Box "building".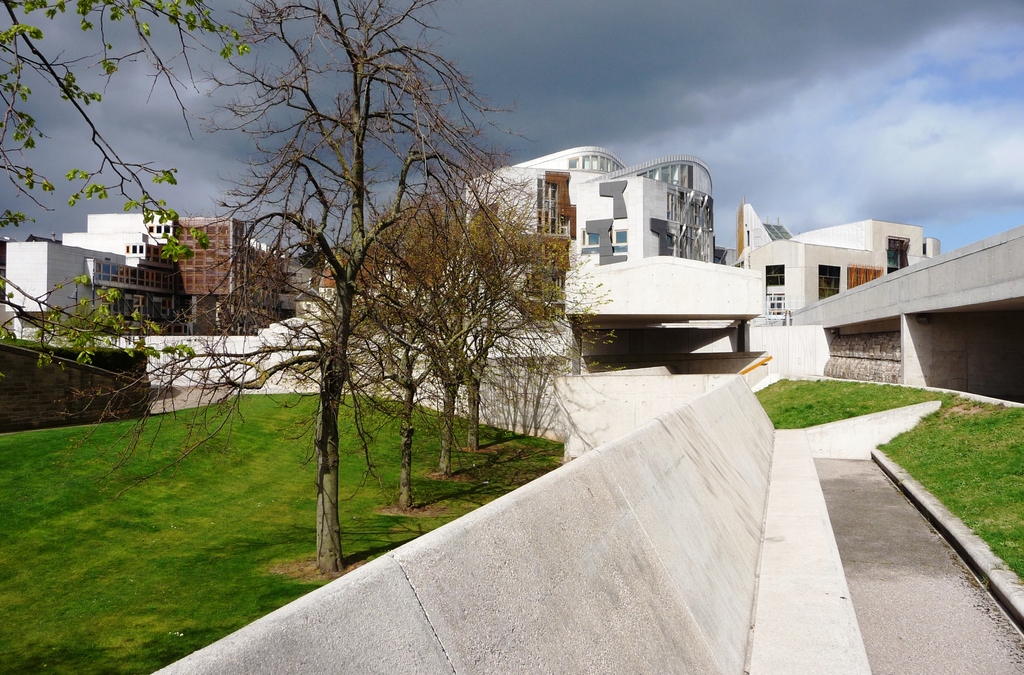
[left=310, top=244, right=444, bottom=344].
